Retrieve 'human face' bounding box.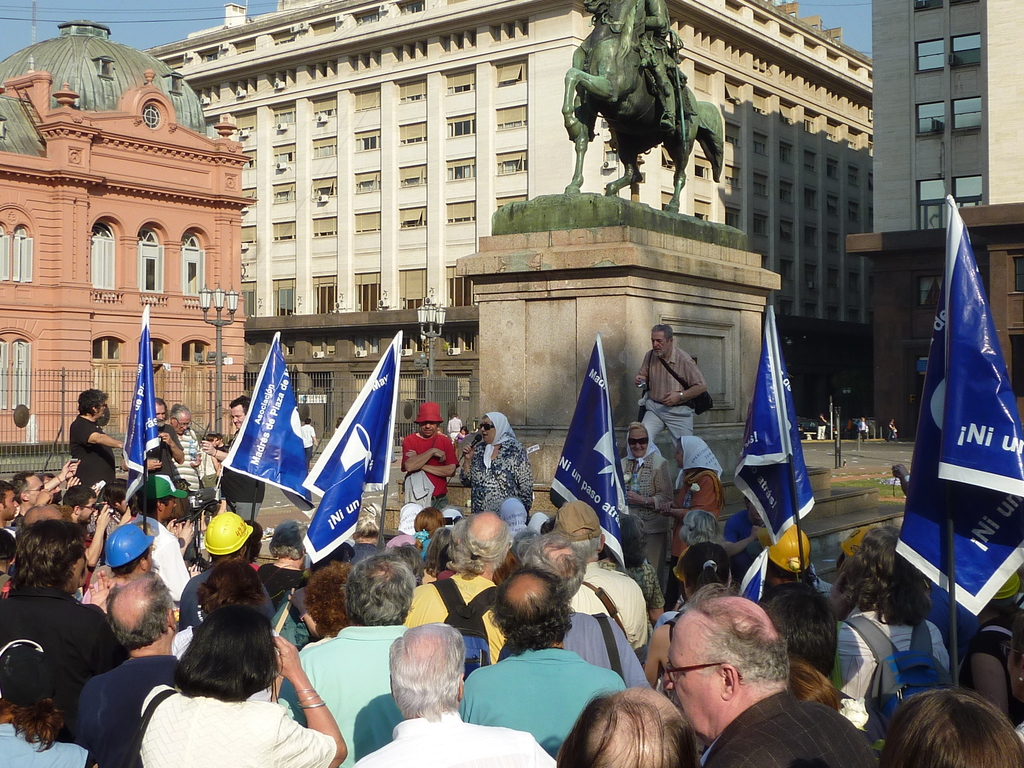
Bounding box: {"left": 653, "top": 333, "right": 668, "bottom": 356}.
